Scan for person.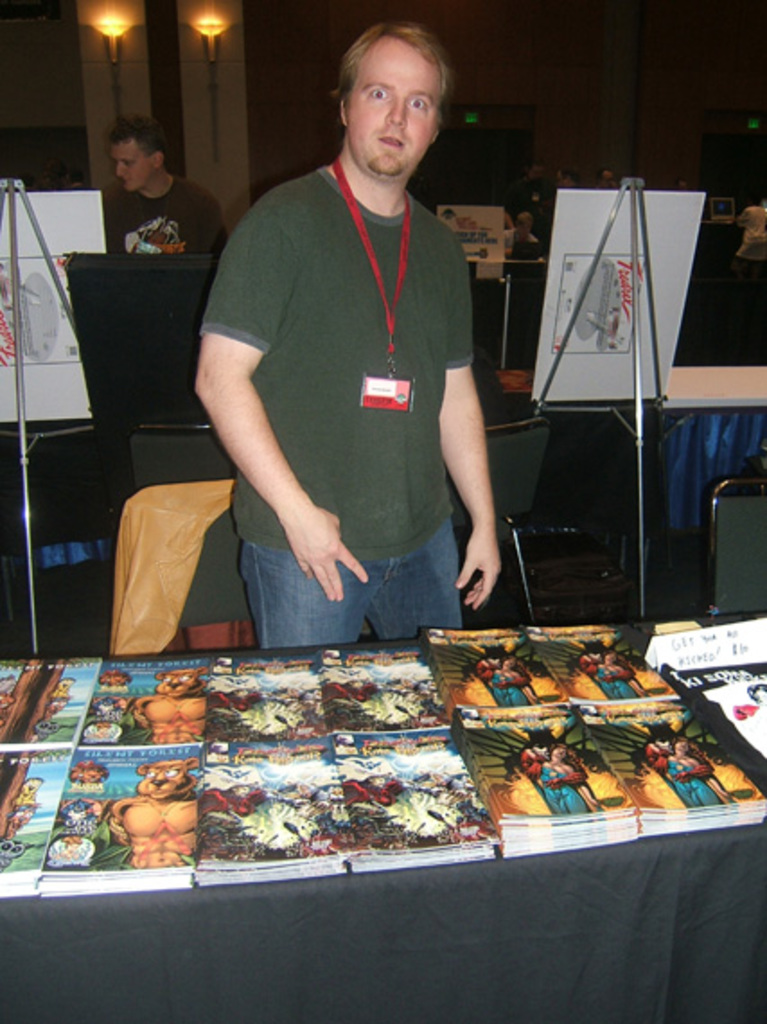
Scan result: l=474, t=654, r=533, b=695.
